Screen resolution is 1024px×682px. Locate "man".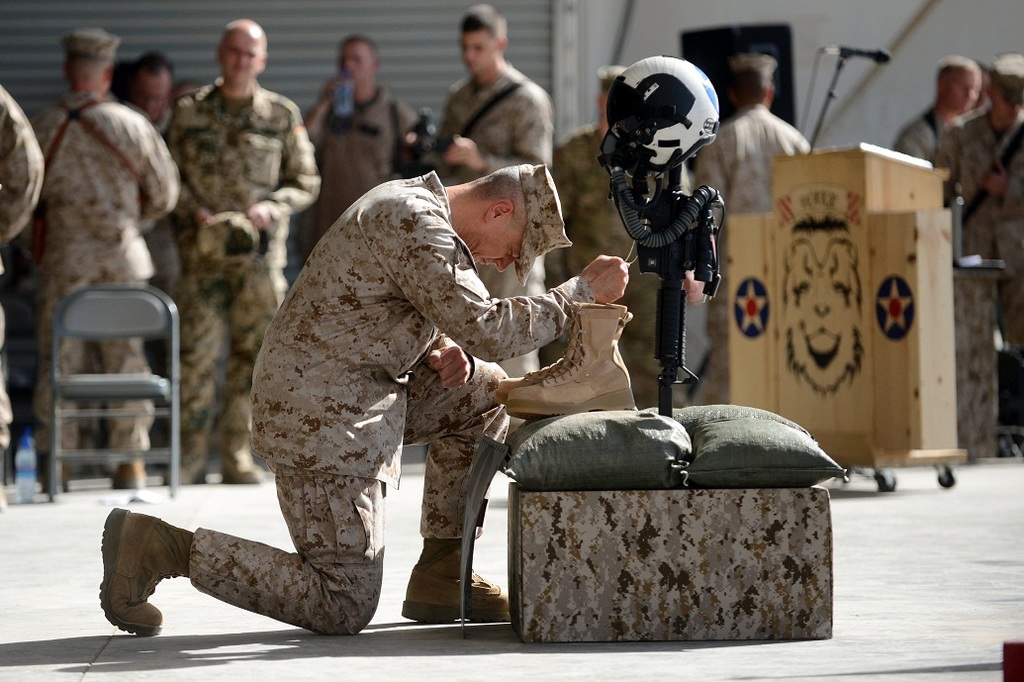
<box>430,5,557,425</box>.
